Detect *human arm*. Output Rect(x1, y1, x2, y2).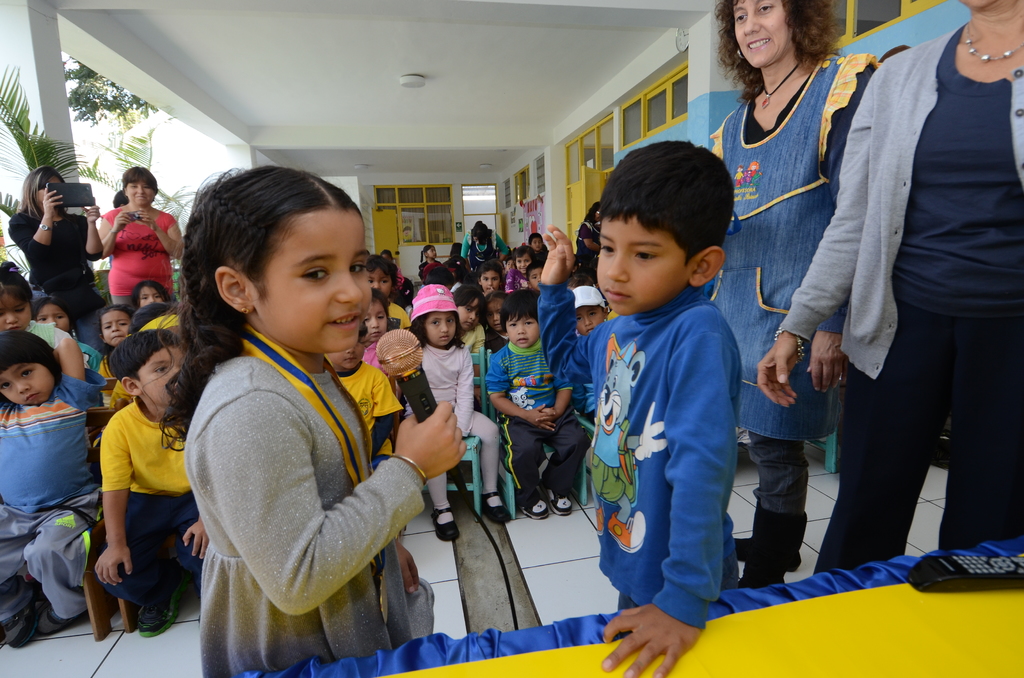
Rect(585, 304, 742, 677).
